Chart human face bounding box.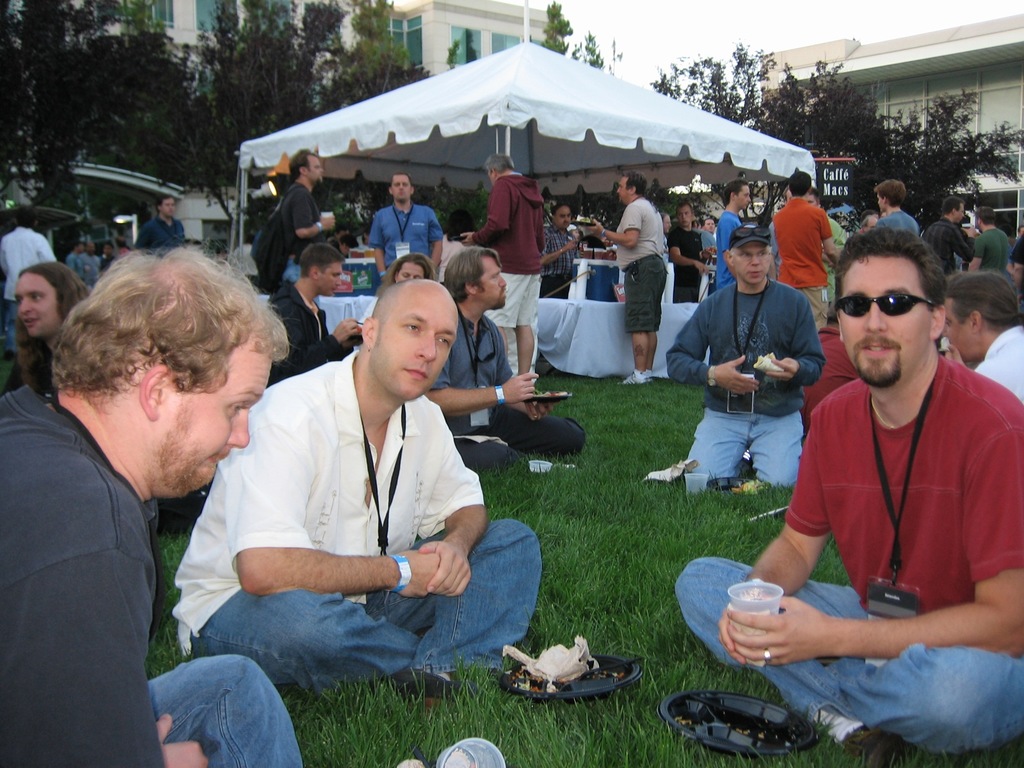
Charted: (321, 259, 341, 295).
